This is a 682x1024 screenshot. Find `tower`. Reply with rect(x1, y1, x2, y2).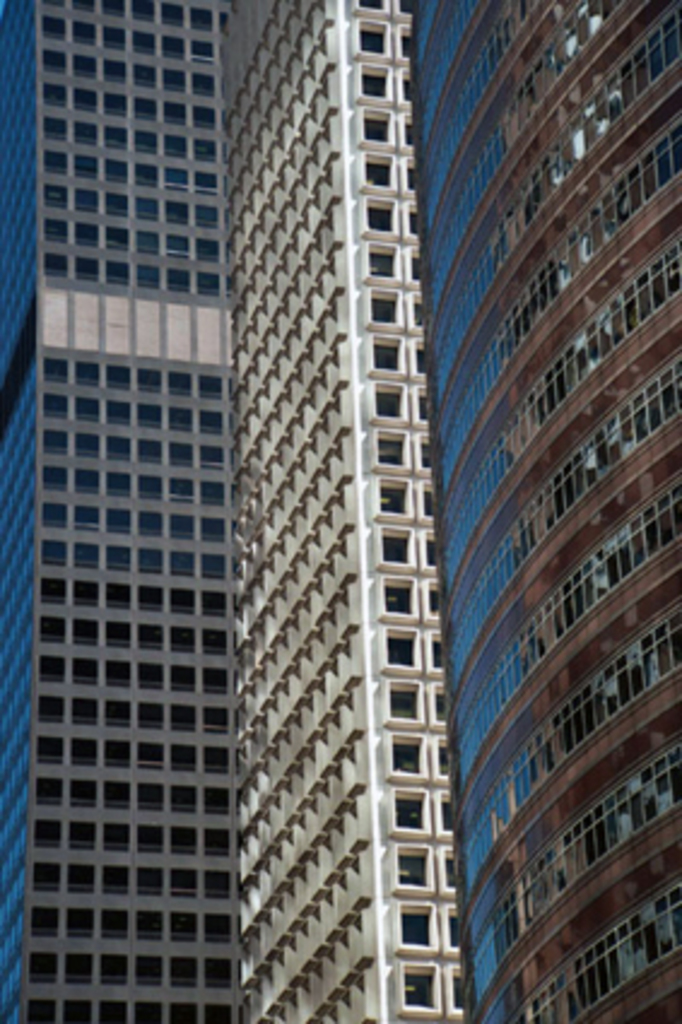
rect(214, 0, 482, 1022).
